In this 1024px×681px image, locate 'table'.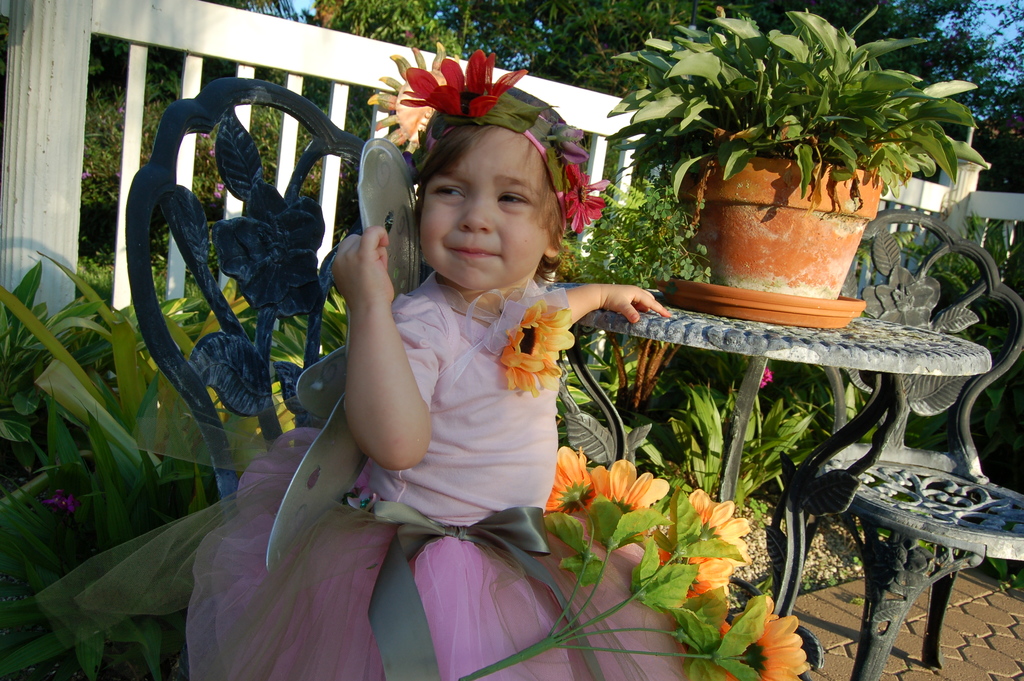
Bounding box: bbox=[541, 269, 1007, 576].
